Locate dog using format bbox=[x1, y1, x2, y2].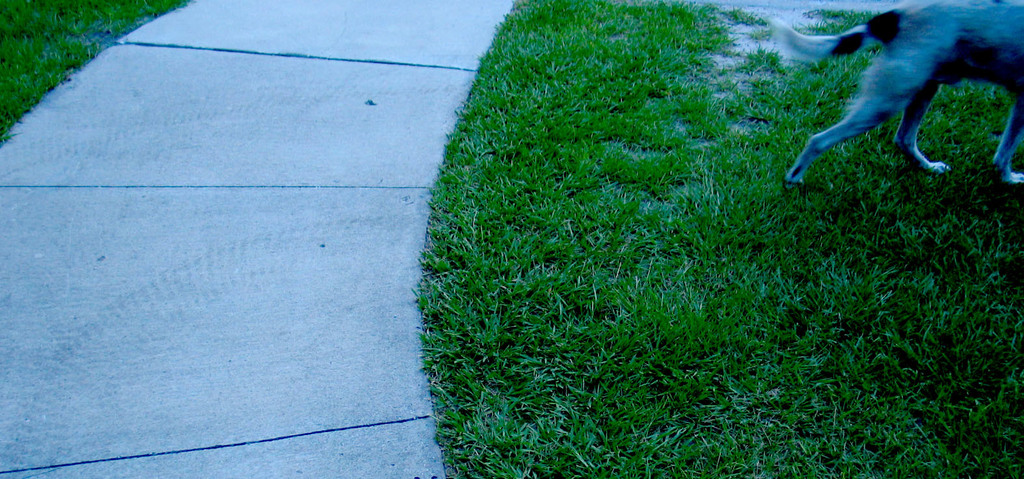
bbox=[768, 0, 1023, 190].
